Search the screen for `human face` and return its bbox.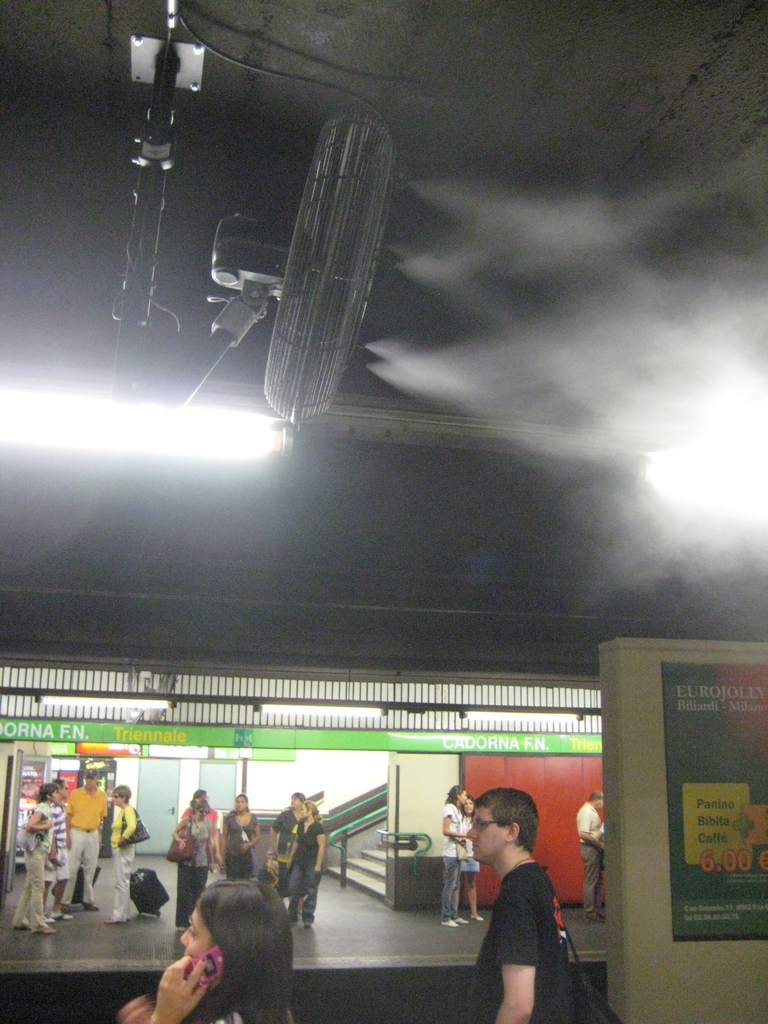
Found: {"left": 60, "top": 779, "right": 70, "bottom": 800}.
